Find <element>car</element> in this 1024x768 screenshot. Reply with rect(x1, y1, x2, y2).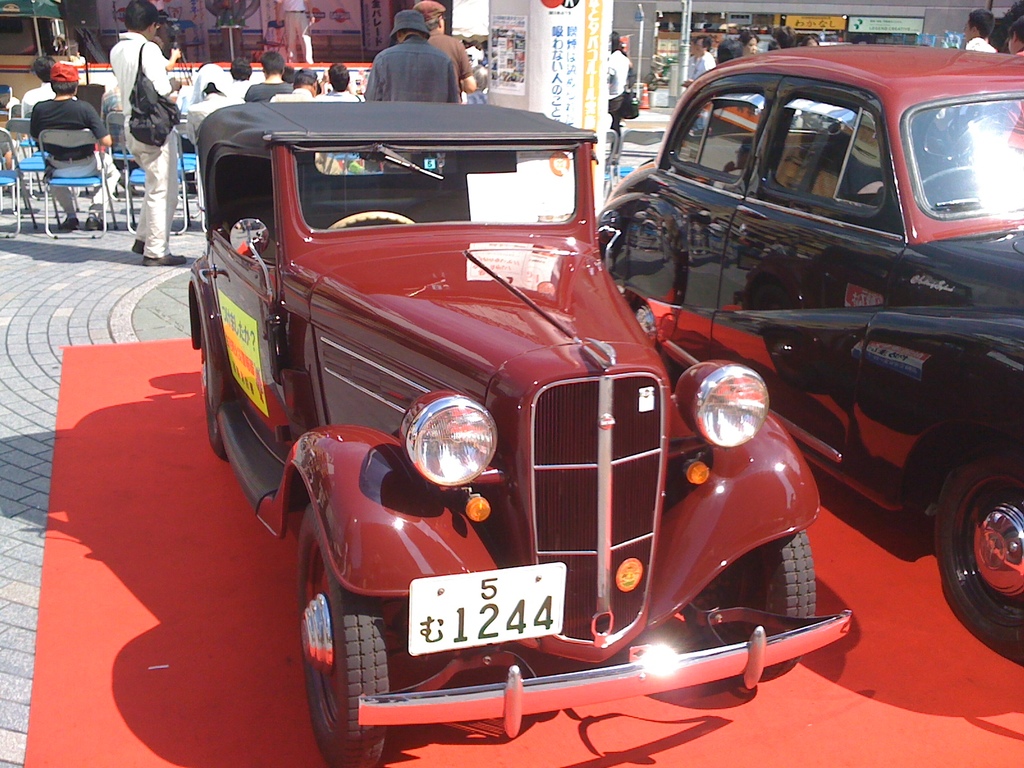
rect(184, 104, 859, 765).
